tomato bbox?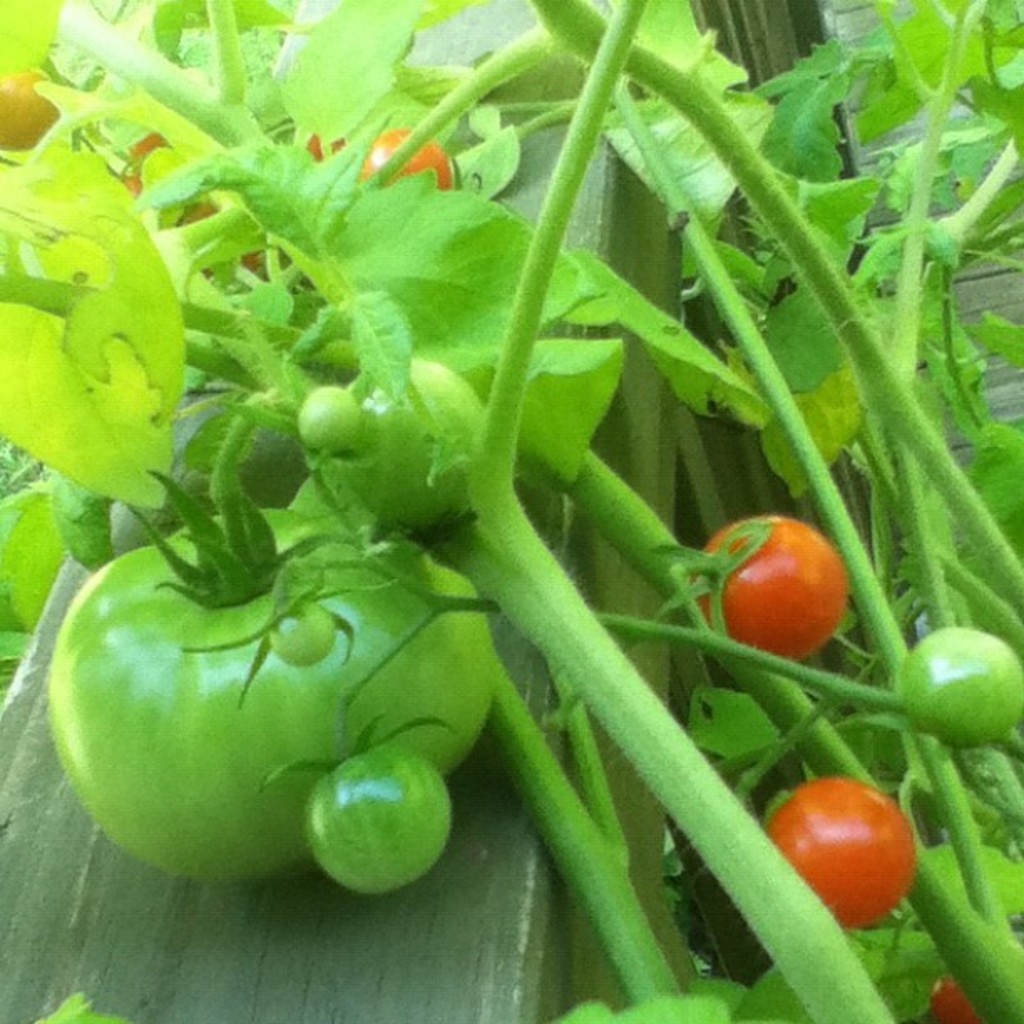
296,736,453,890
